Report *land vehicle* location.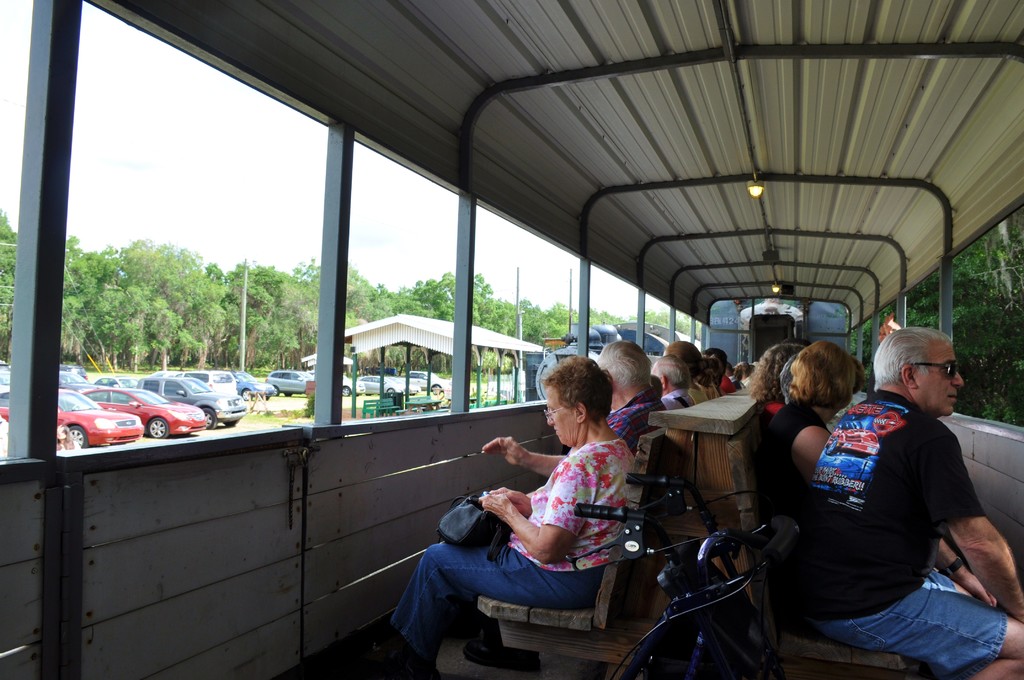
Report: 526:321:700:403.
